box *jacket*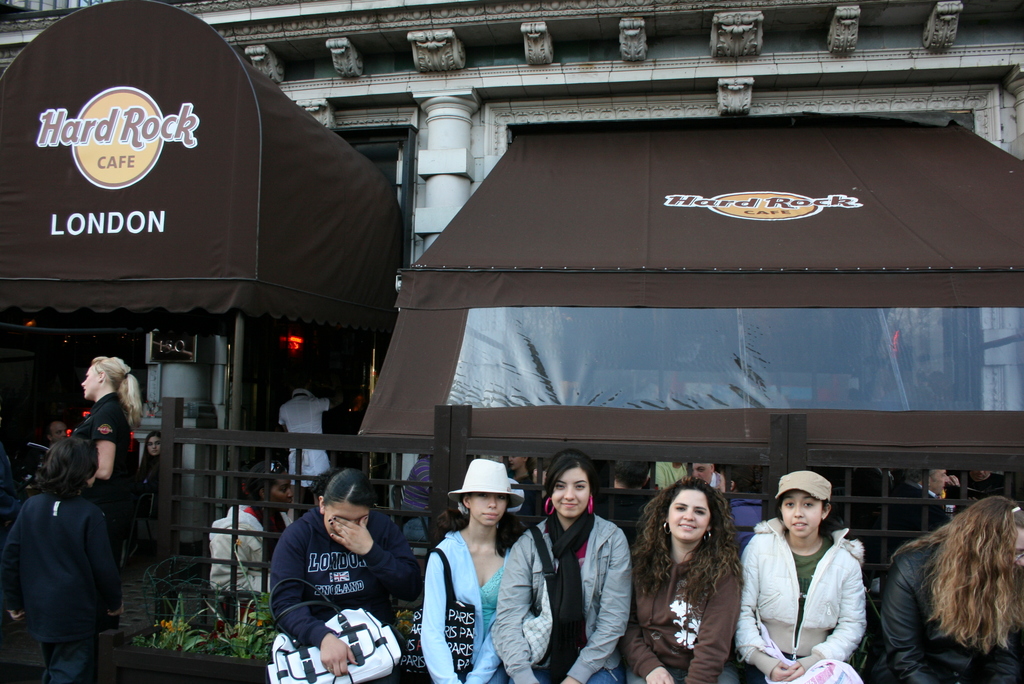
207:499:294:592
